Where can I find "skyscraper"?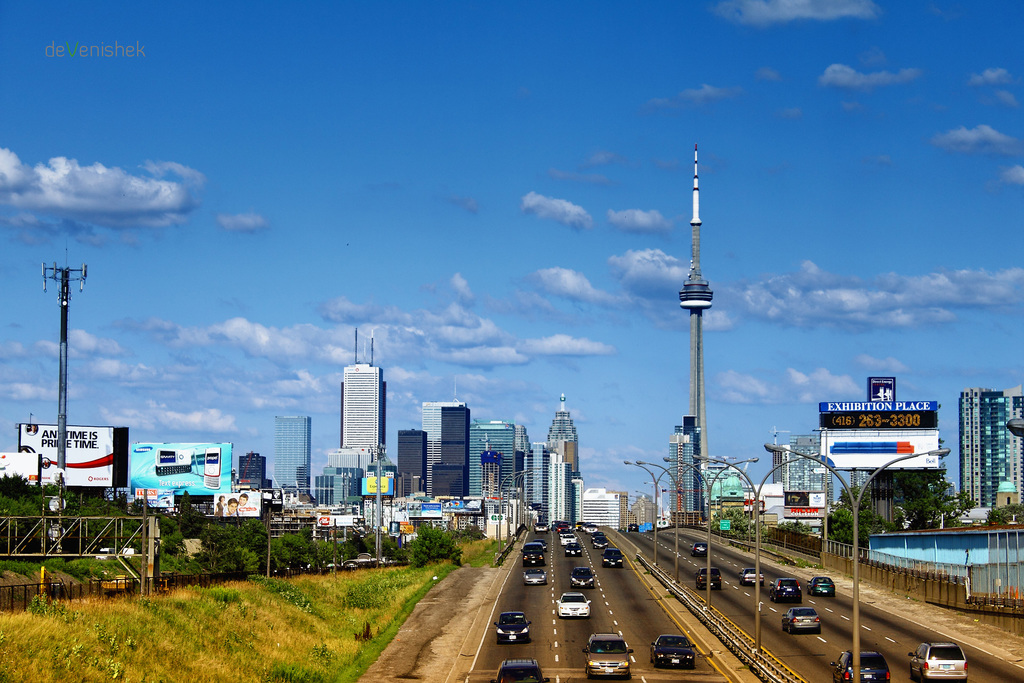
You can find it at (676, 139, 716, 472).
